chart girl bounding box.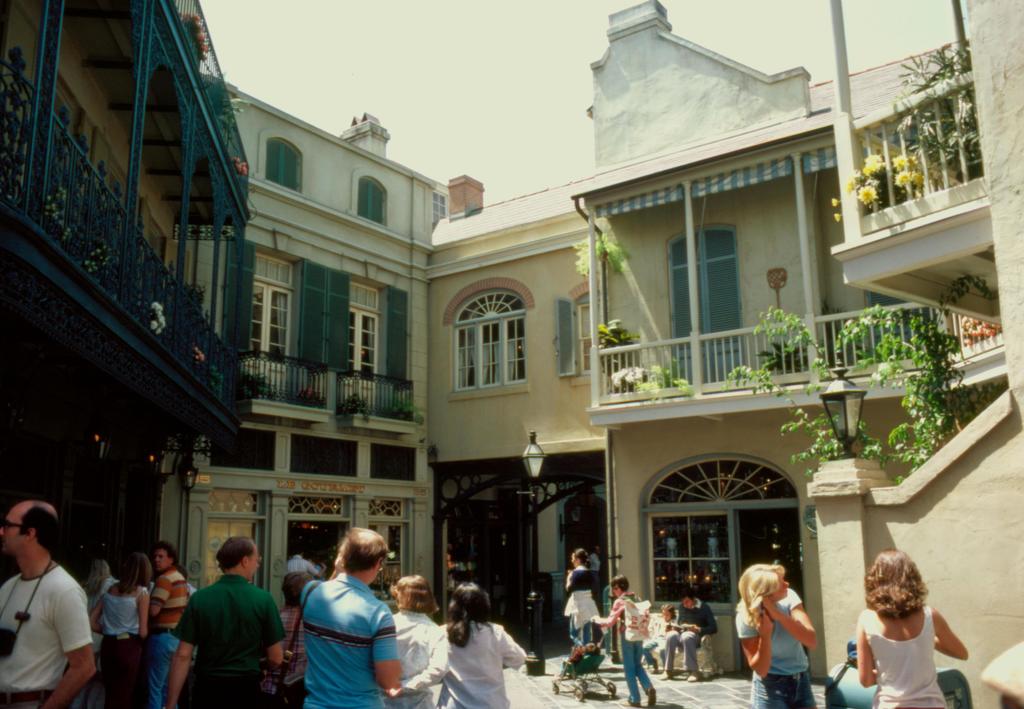
Charted: select_region(400, 588, 529, 708).
